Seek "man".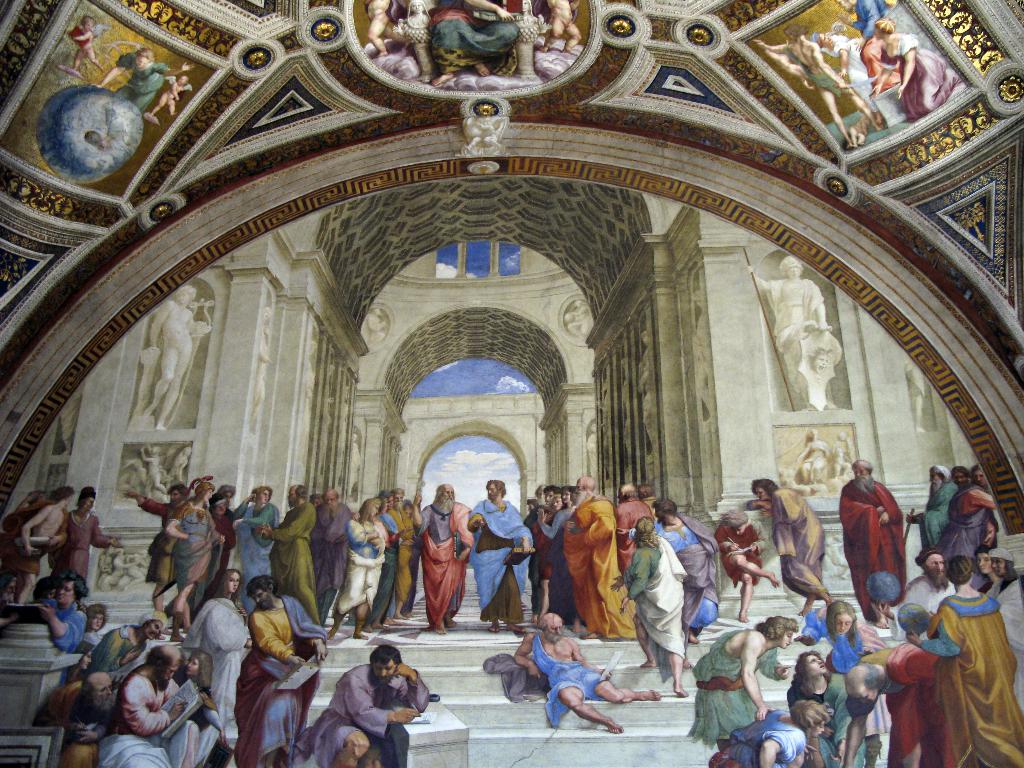
259/479/322/620.
